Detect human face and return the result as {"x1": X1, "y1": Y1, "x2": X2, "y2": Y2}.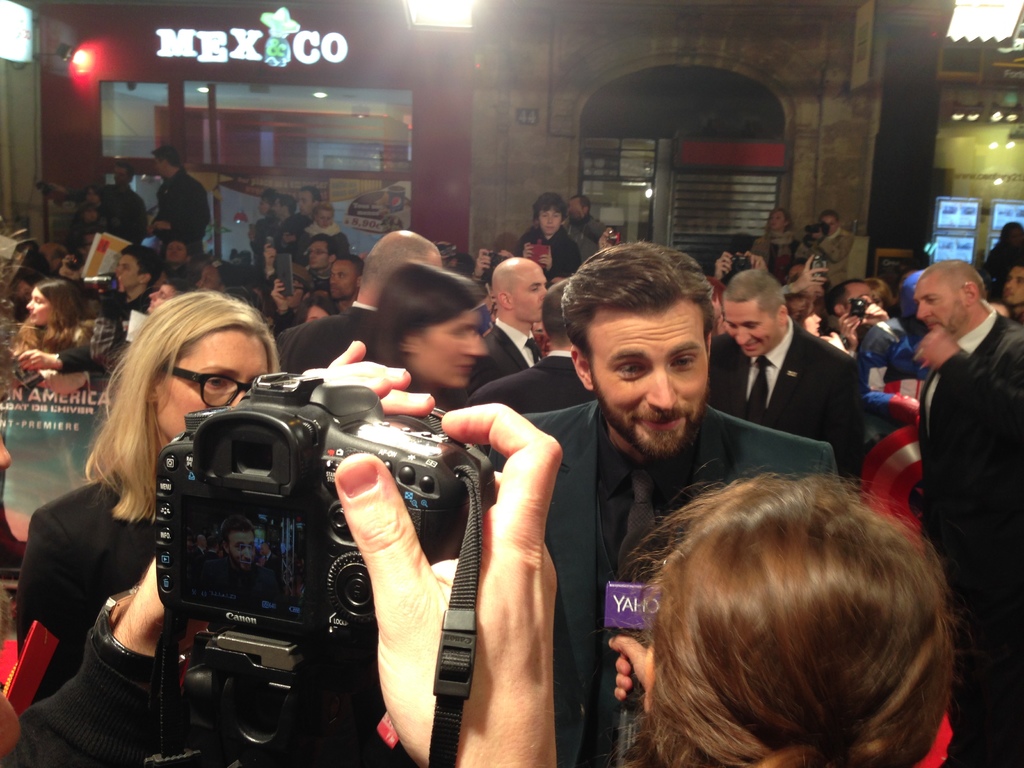
{"x1": 916, "y1": 273, "x2": 969, "y2": 337}.
